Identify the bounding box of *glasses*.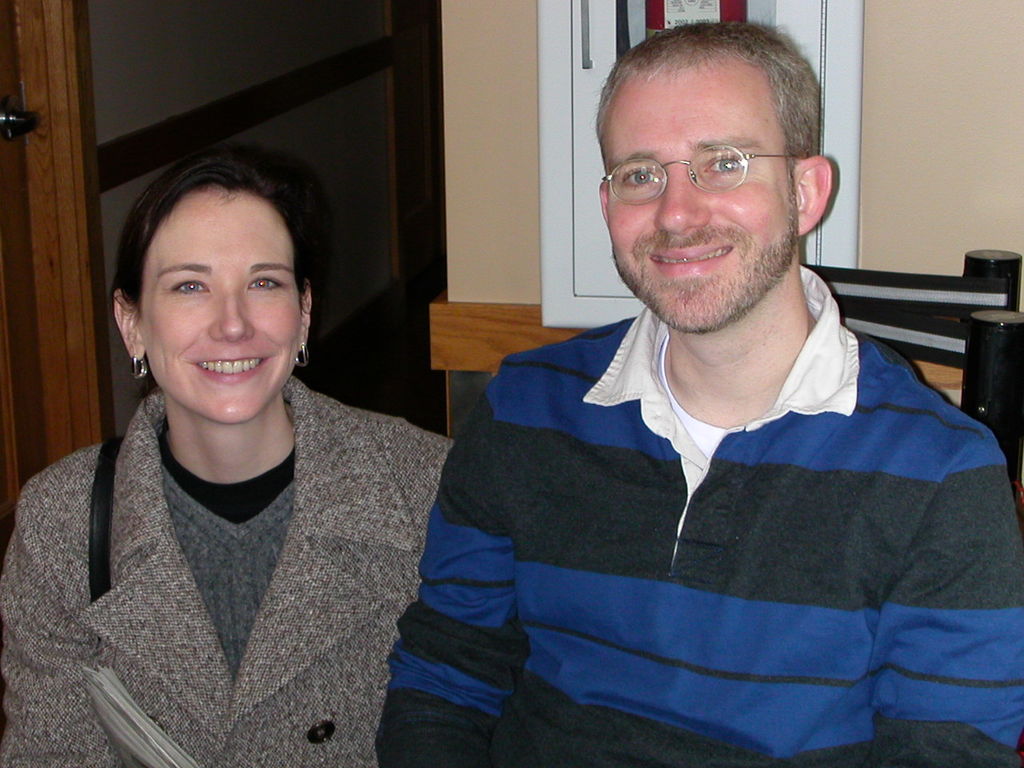
606, 126, 818, 203.
